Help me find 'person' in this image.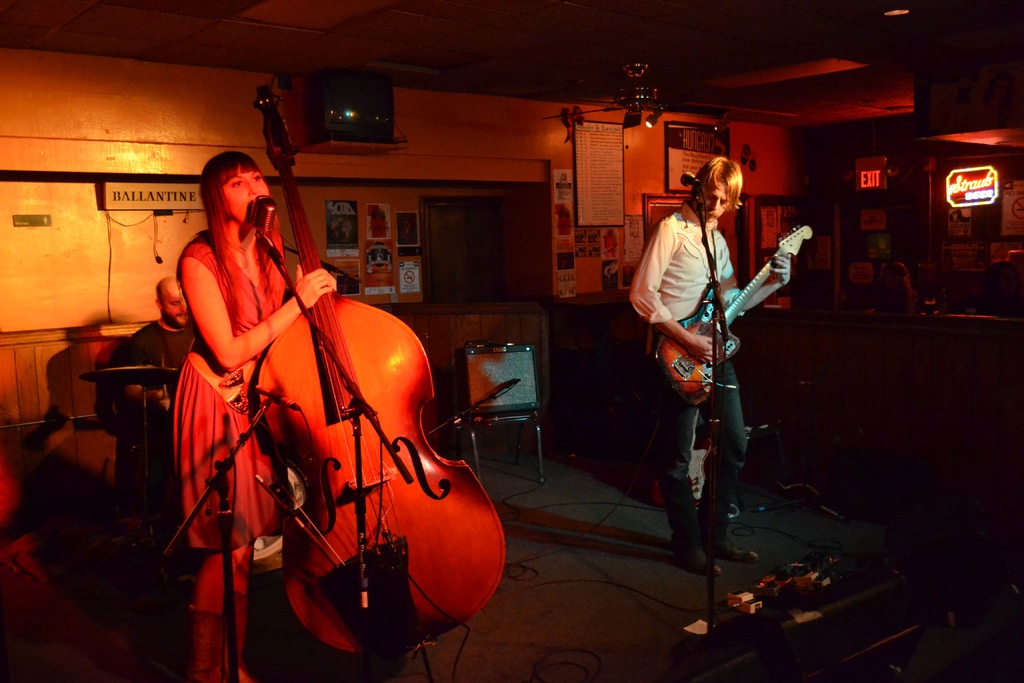
Found it: crop(113, 274, 216, 470).
